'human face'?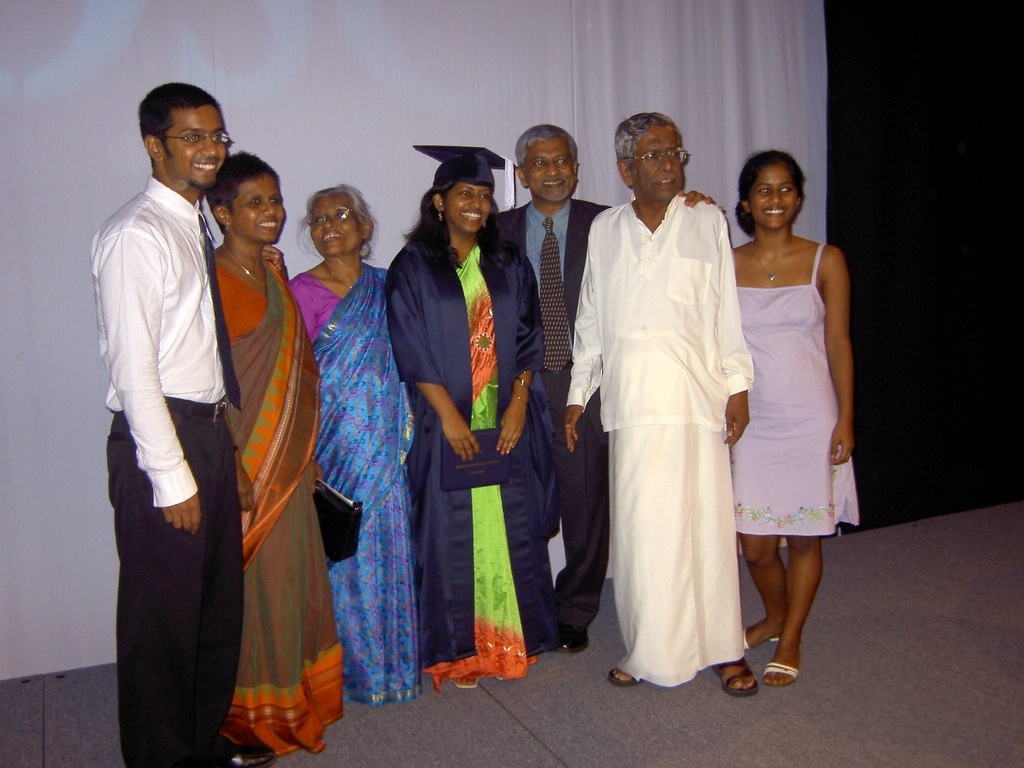
444,186,493,227
